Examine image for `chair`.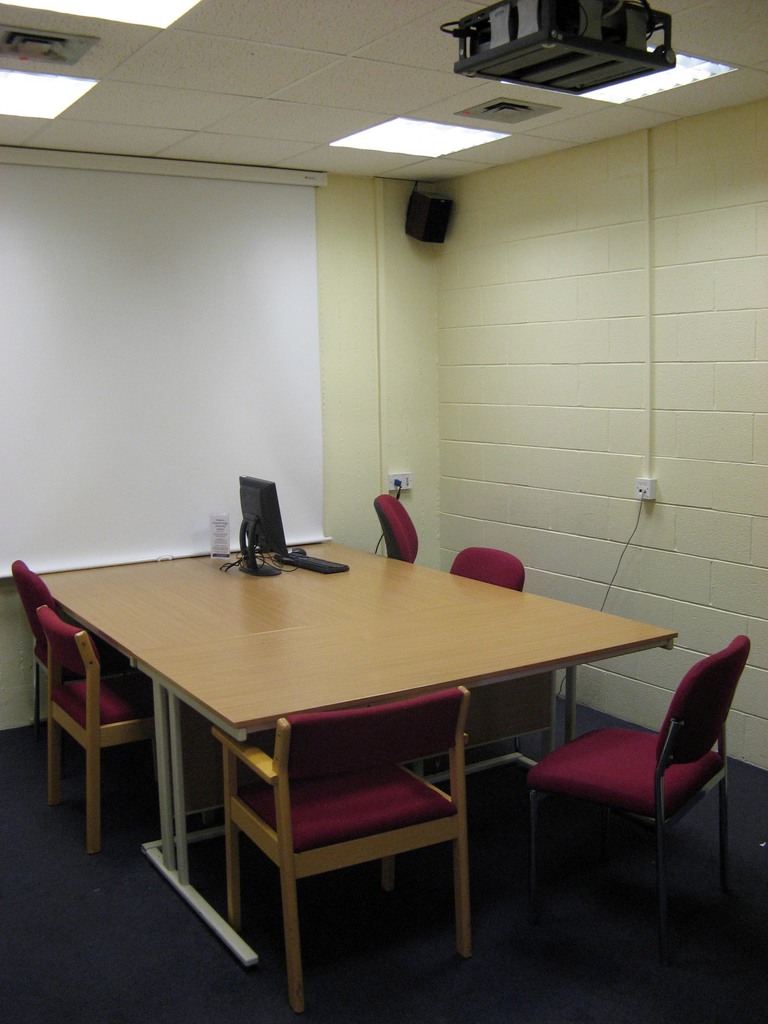
Examination result: locate(40, 595, 177, 847).
